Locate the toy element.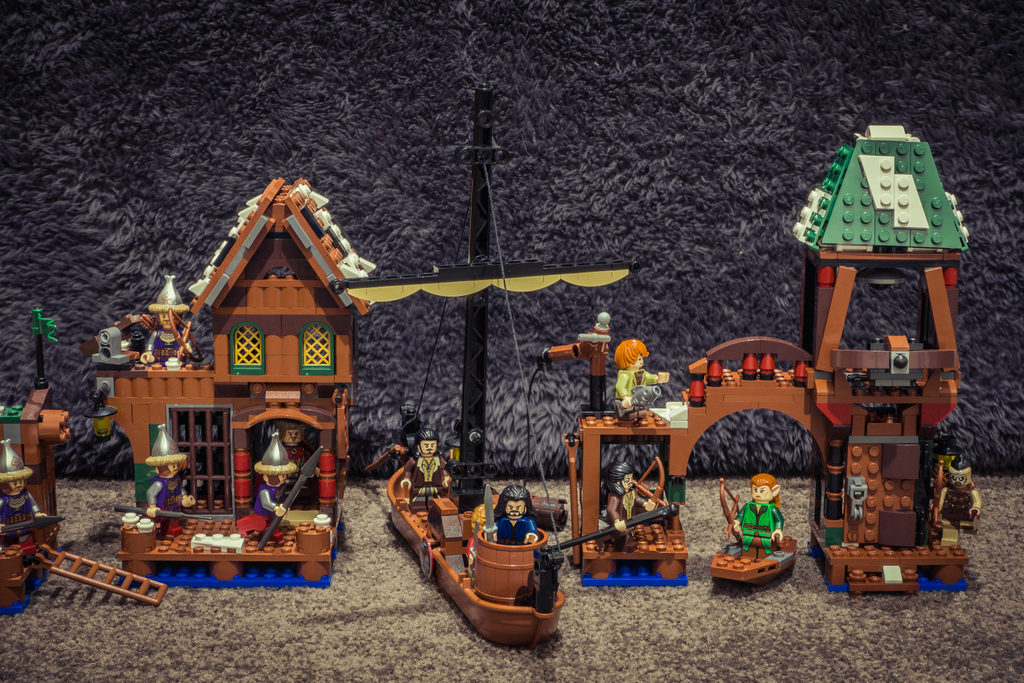
Element bbox: BBox(926, 450, 980, 536).
